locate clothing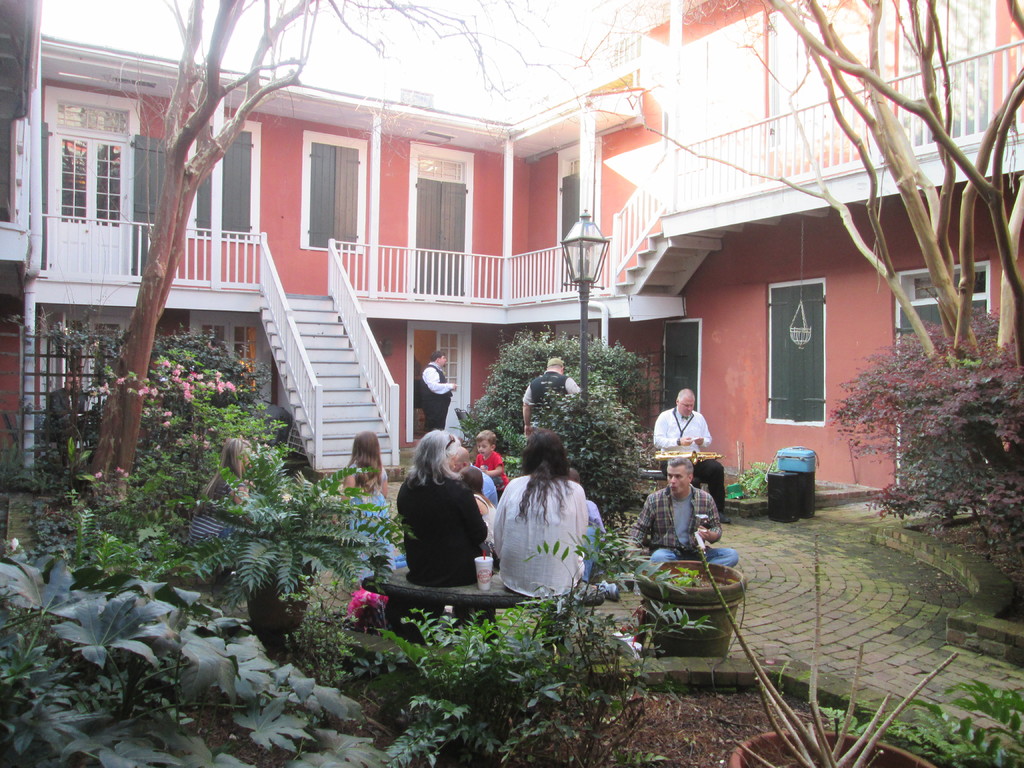
484:453:607:613
